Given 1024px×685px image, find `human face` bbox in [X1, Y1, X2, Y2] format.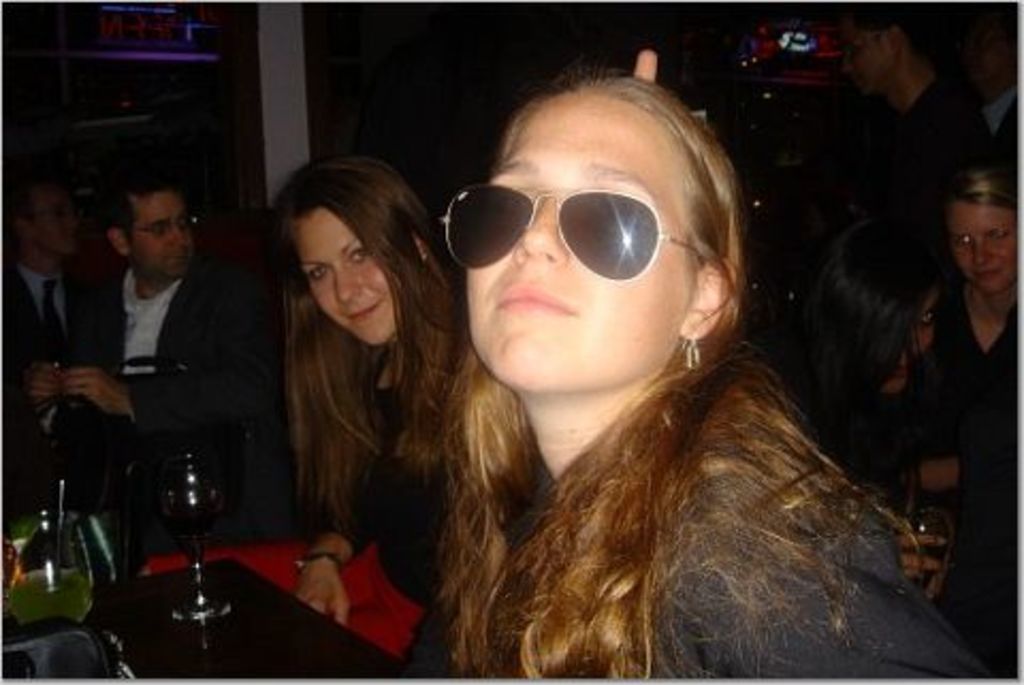
[849, 19, 894, 90].
